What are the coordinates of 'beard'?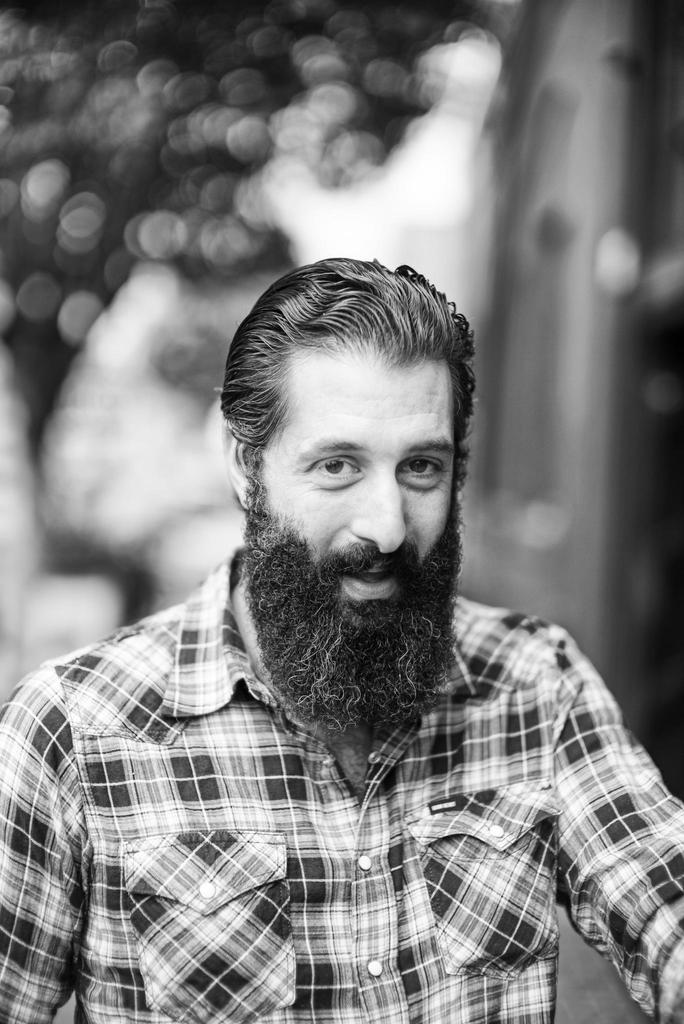
left=243, top=485, right=463, bottom=725.
